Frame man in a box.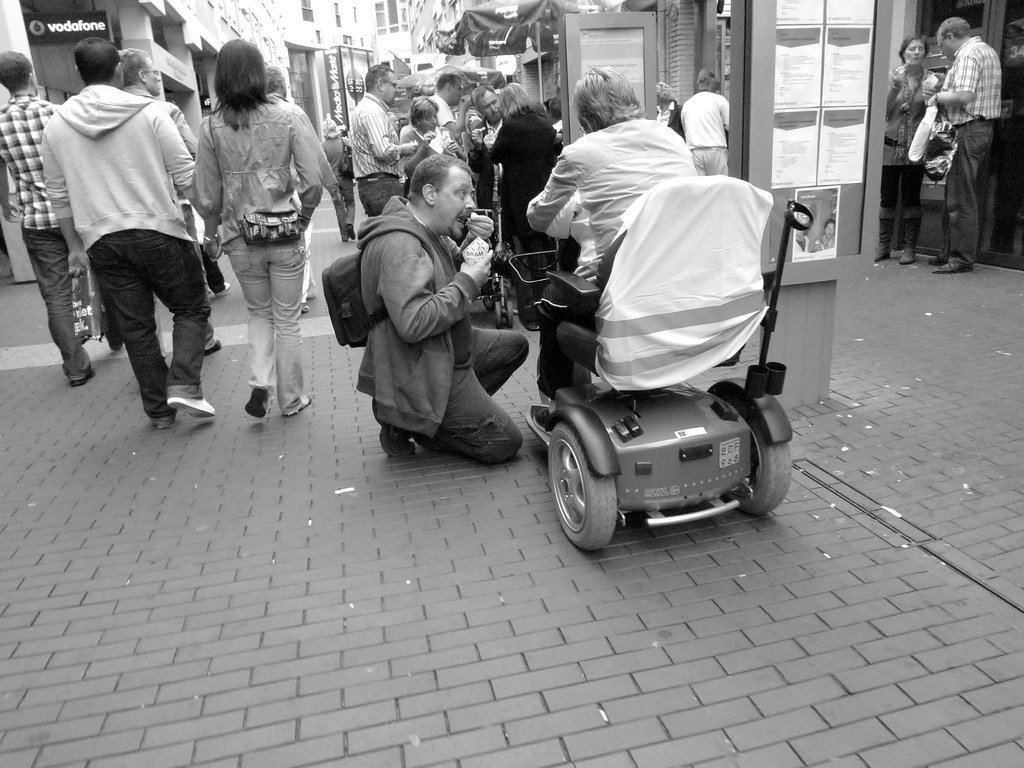
(0,44,132,387).
